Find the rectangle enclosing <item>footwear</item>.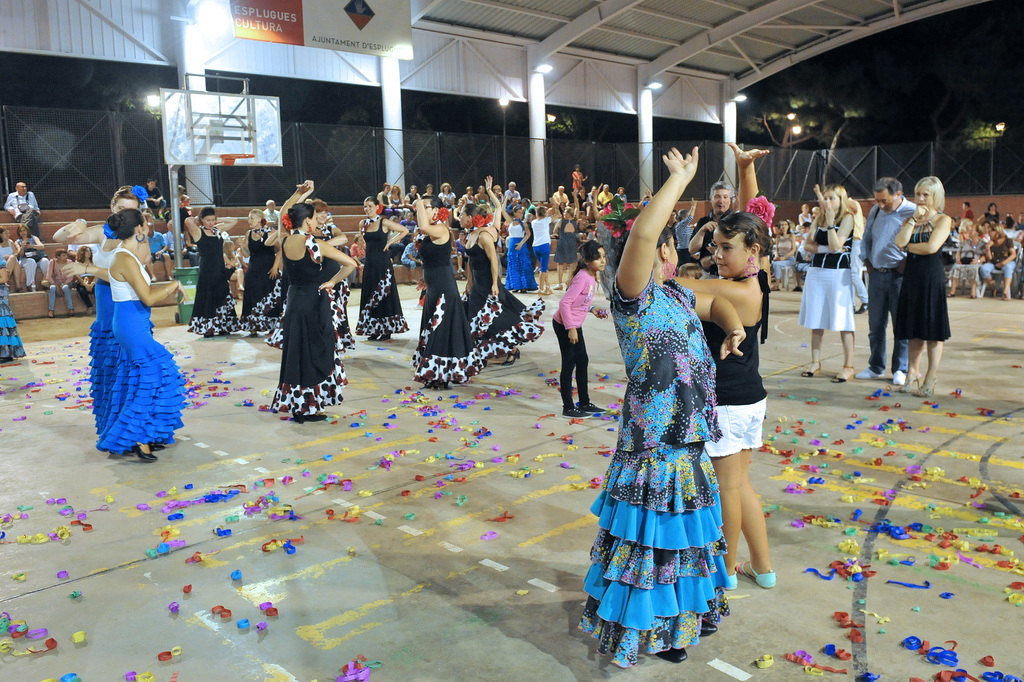
x1=660, y1=647, x2=687, y2=661.
